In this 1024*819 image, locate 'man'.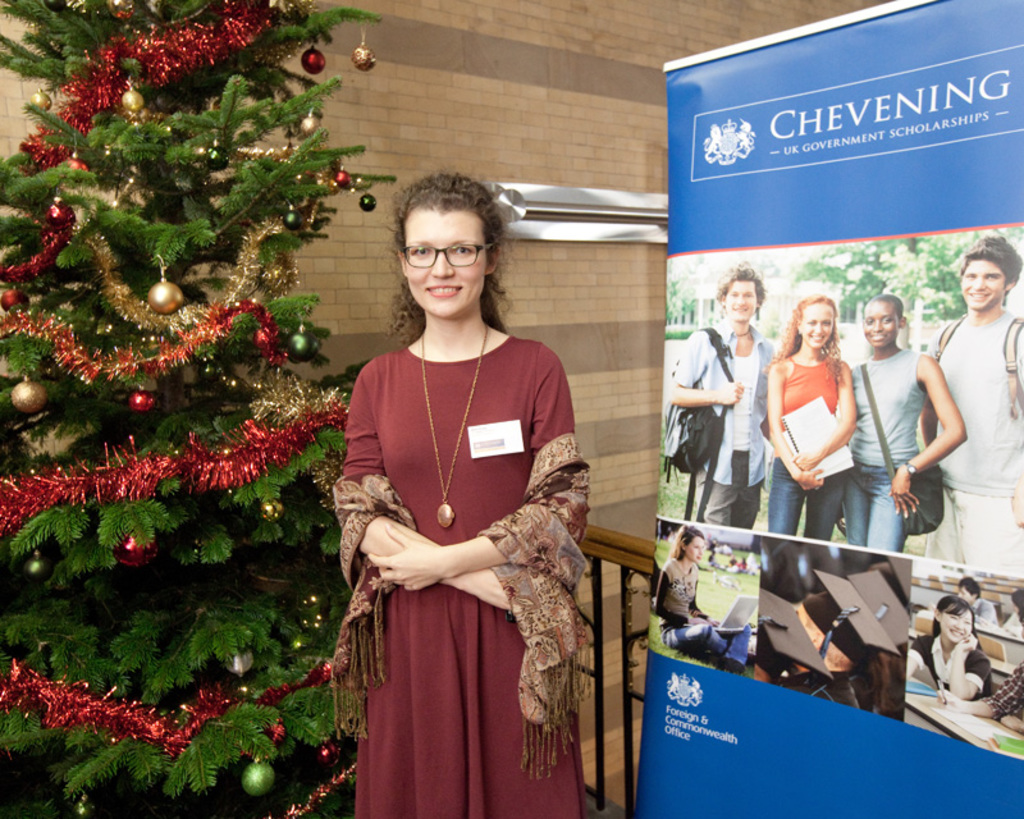
Bounding box: locate(664, 262, 781, 527).
